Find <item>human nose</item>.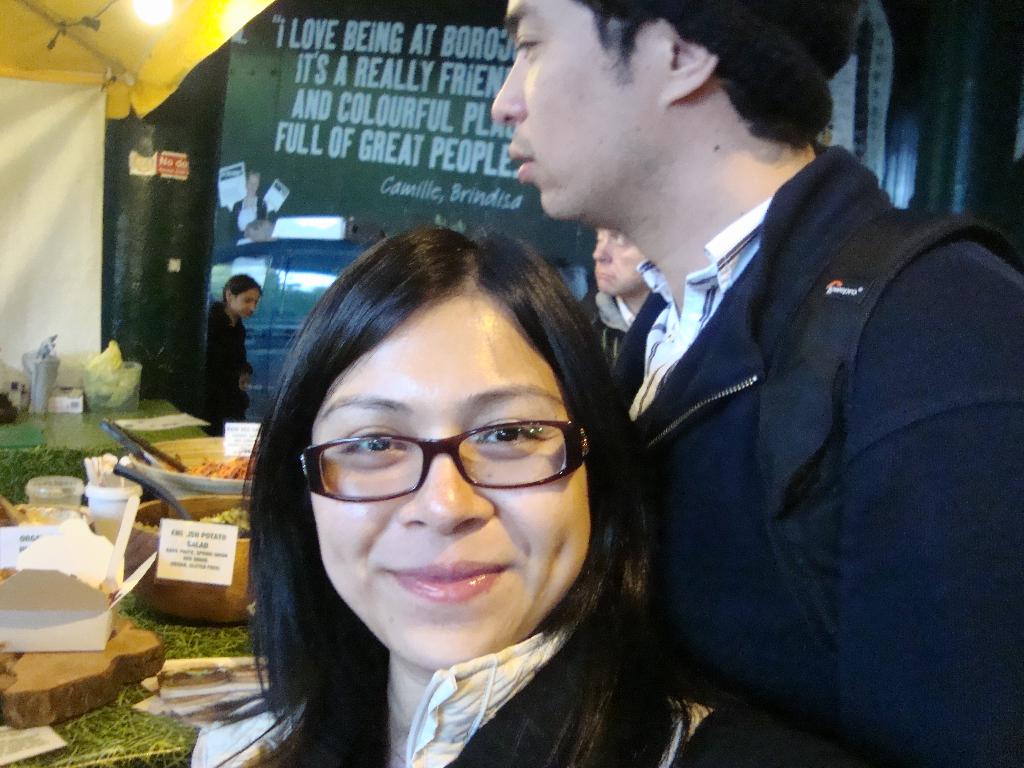
left=394, top=434, right=497, bottom=534.
